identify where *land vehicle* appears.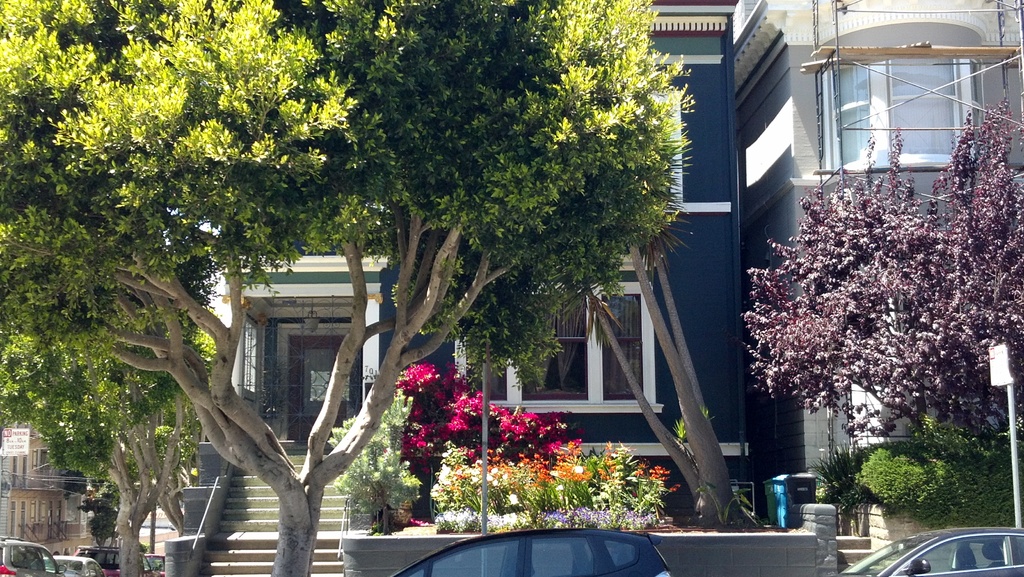
Appears at (x1=0, y1=539, x2=56, y2=576).
